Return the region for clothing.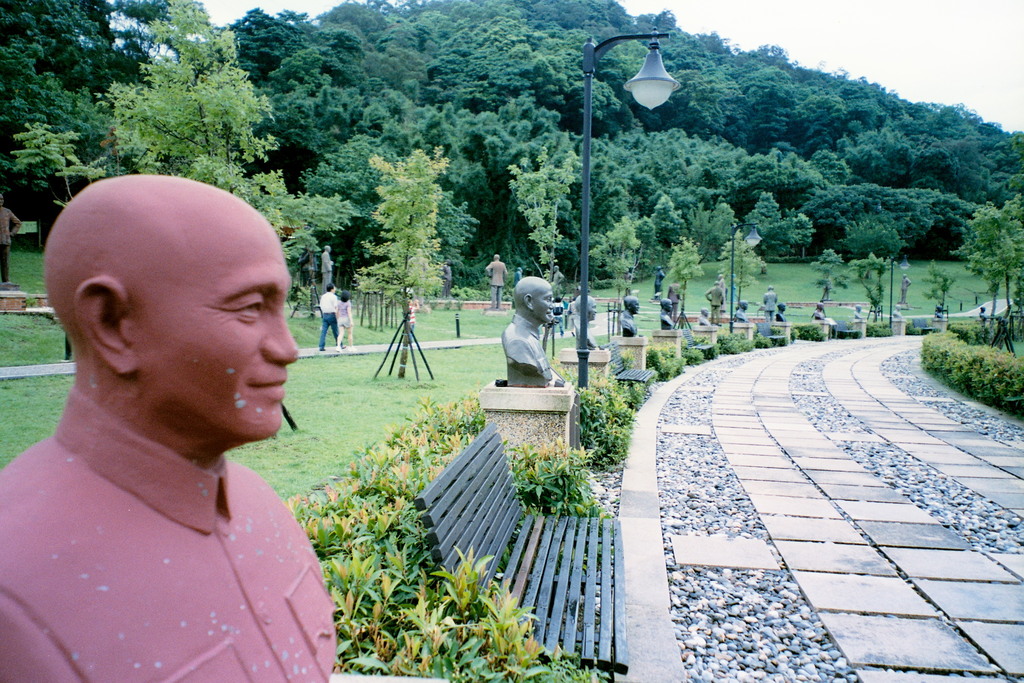
<box>737,309,746,321</box>.
